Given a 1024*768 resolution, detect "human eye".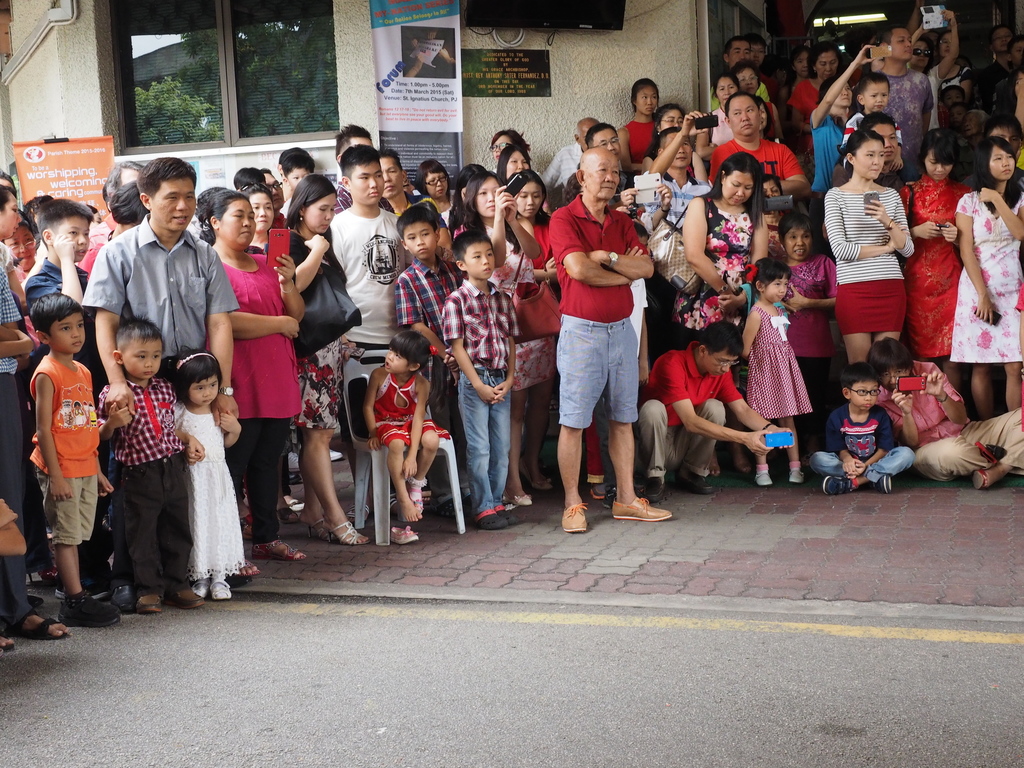
[x1=760, y1=50, x2=765, y2=55].
